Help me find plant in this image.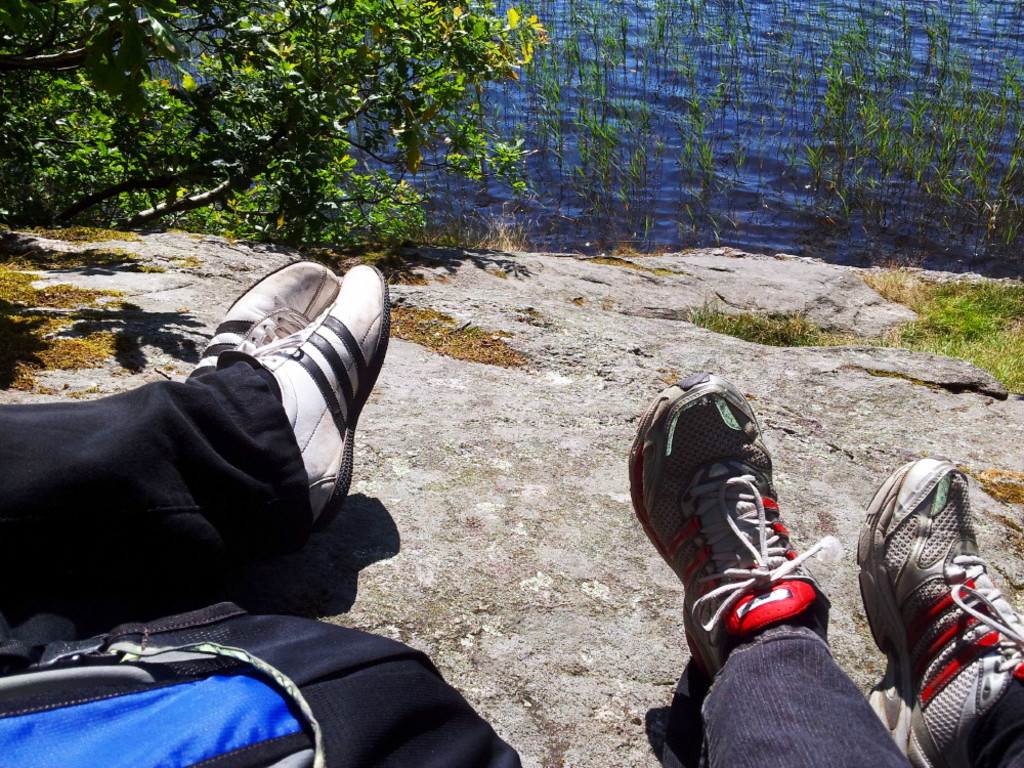
Found it: <bbox>865, 252, 1023, 397</bbox>.
